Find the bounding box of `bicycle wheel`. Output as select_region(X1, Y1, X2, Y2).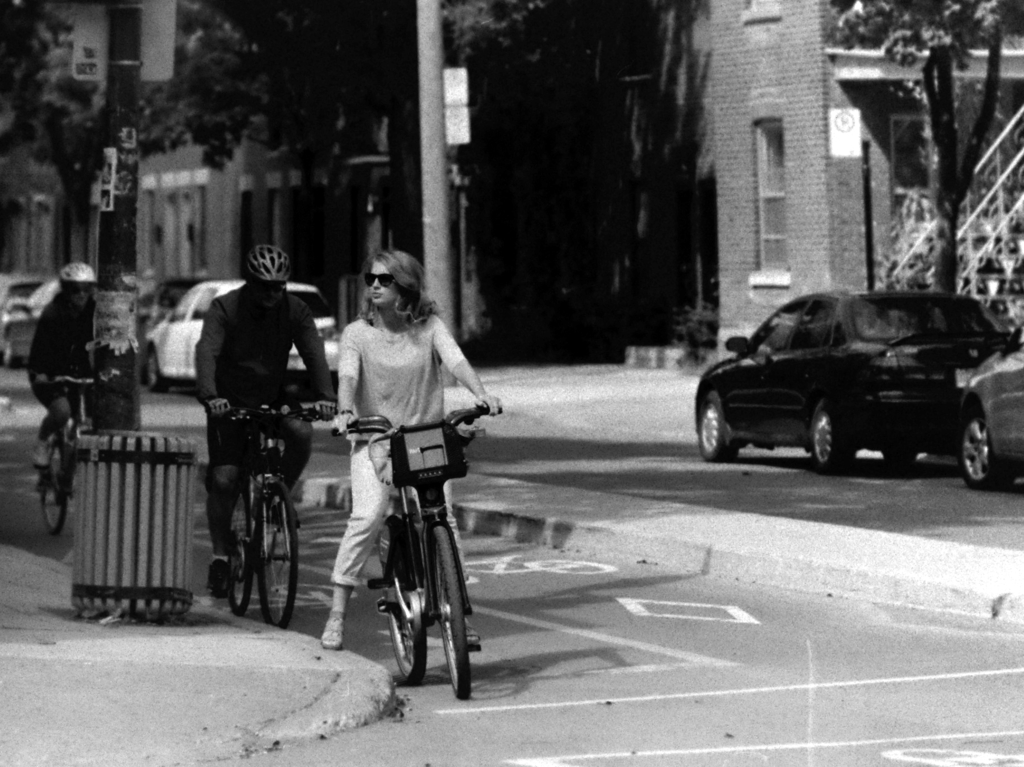
select_region(36, 438, 77, 530).
